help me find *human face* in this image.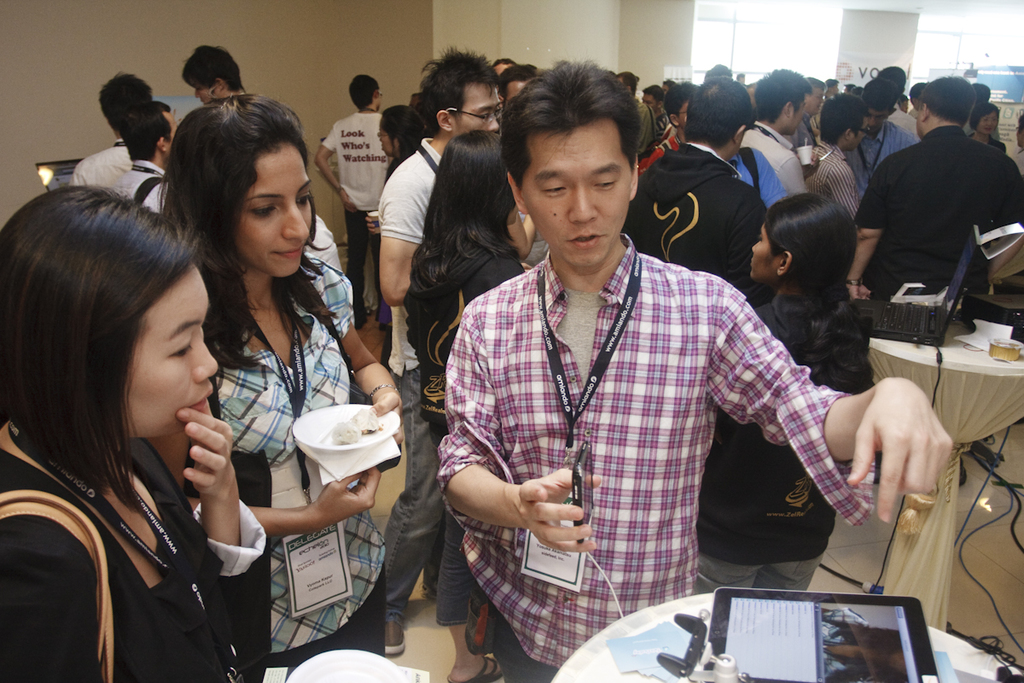
Found it: box(231, 140, 309, 276).
